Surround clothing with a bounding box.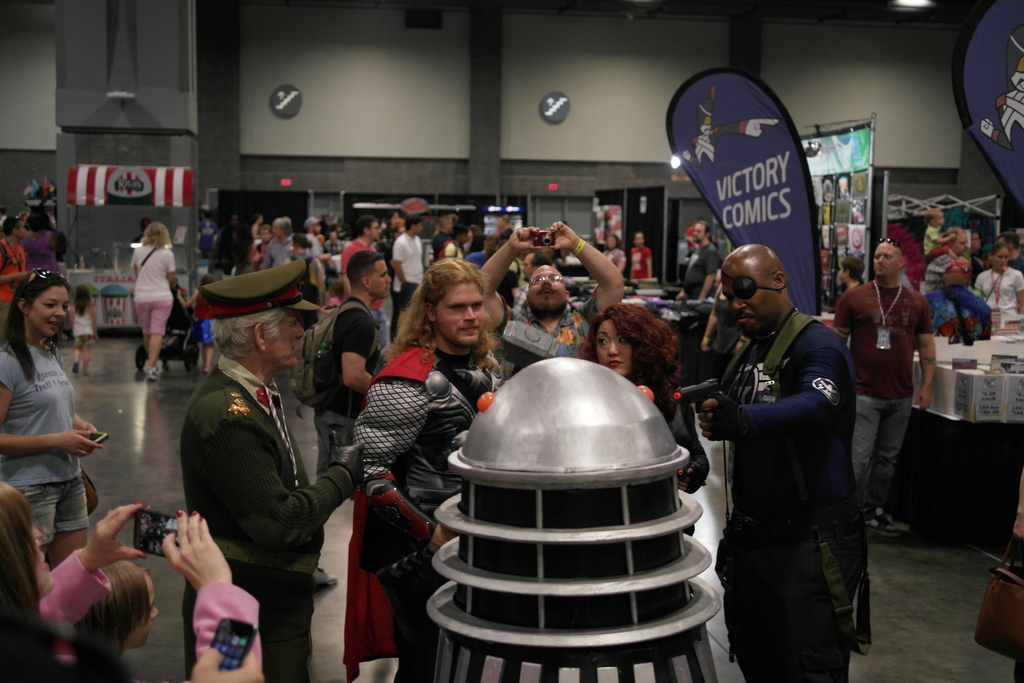
crop(681, 238, 724, 299).
